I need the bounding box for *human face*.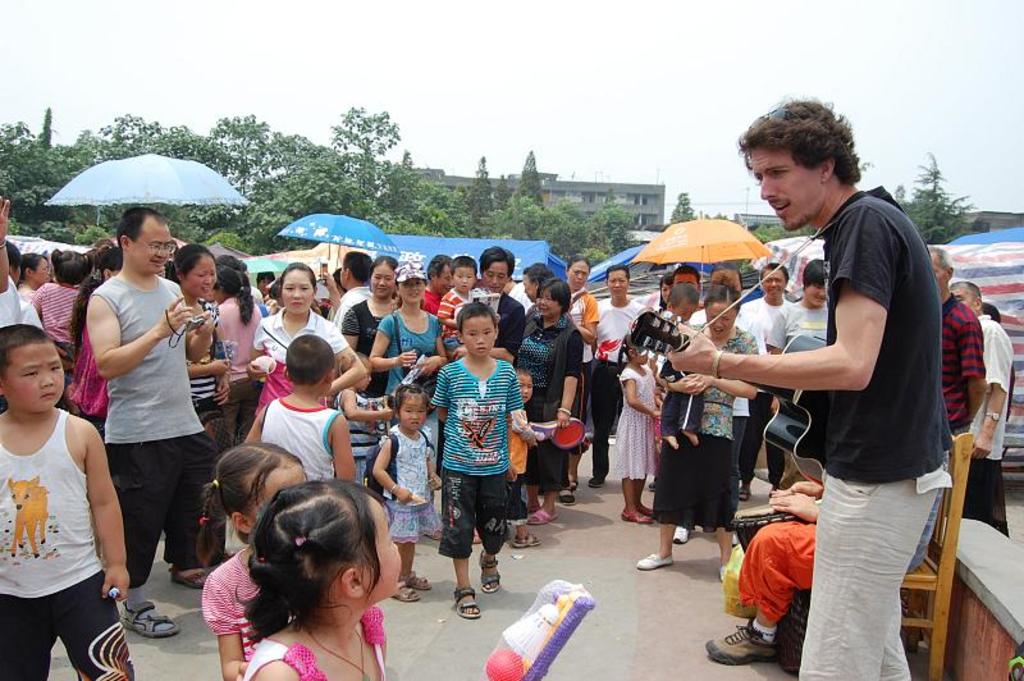
Here it is: left=928, top=251, right=946, bottom=291.
